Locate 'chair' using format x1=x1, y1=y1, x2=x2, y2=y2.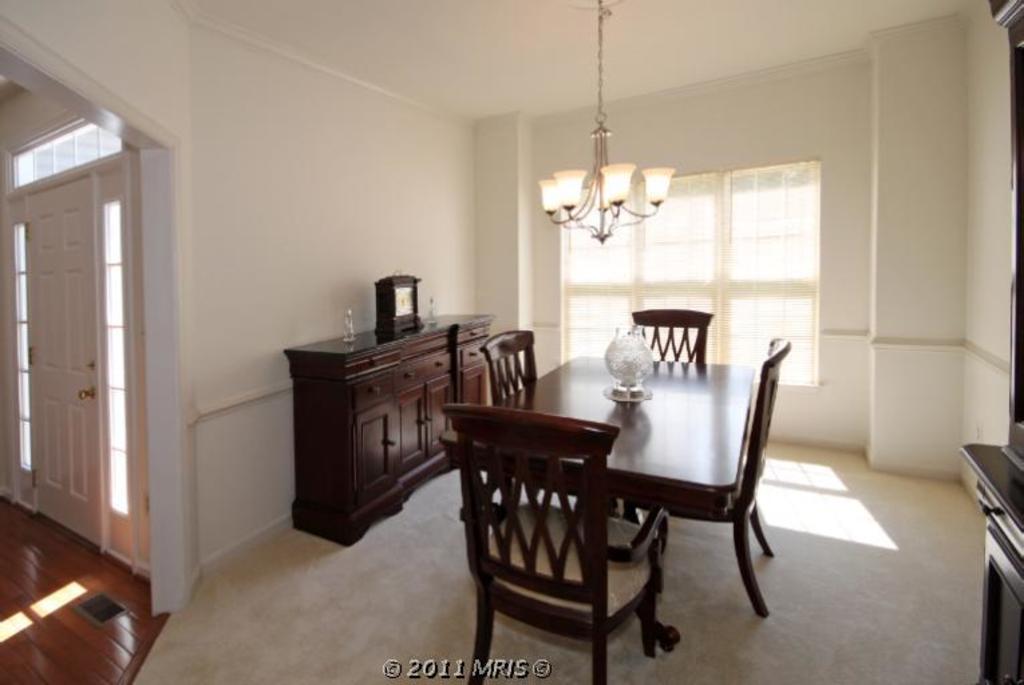
x1=621, y1=341, x2=788, y2=617.
